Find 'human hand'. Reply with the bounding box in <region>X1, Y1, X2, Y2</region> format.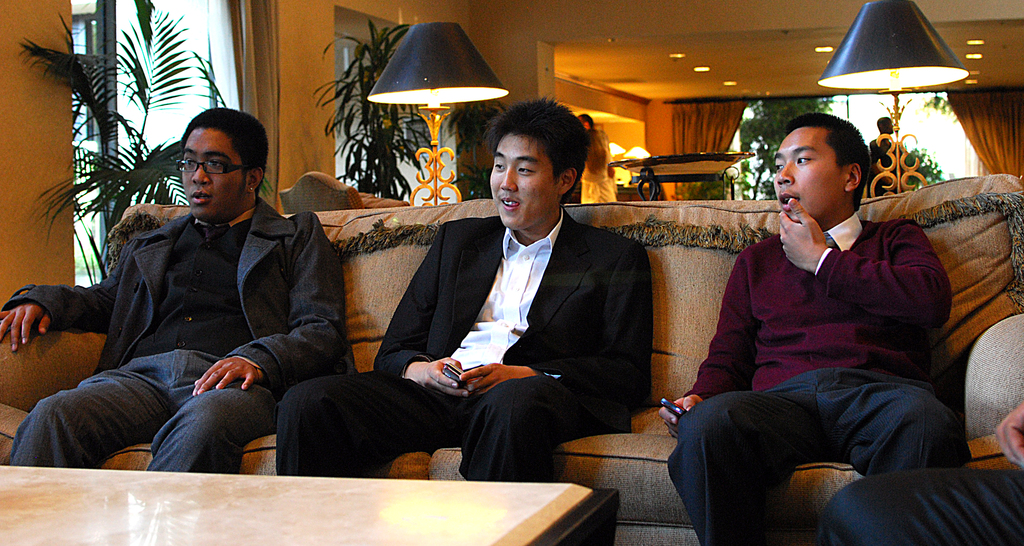
<region>182, 349, 259, 411</region>.
